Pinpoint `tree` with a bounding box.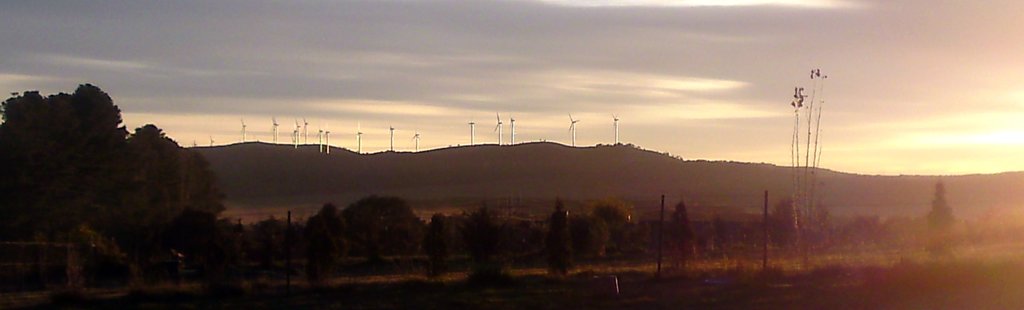
bbox(420, 211, 454, 284).
